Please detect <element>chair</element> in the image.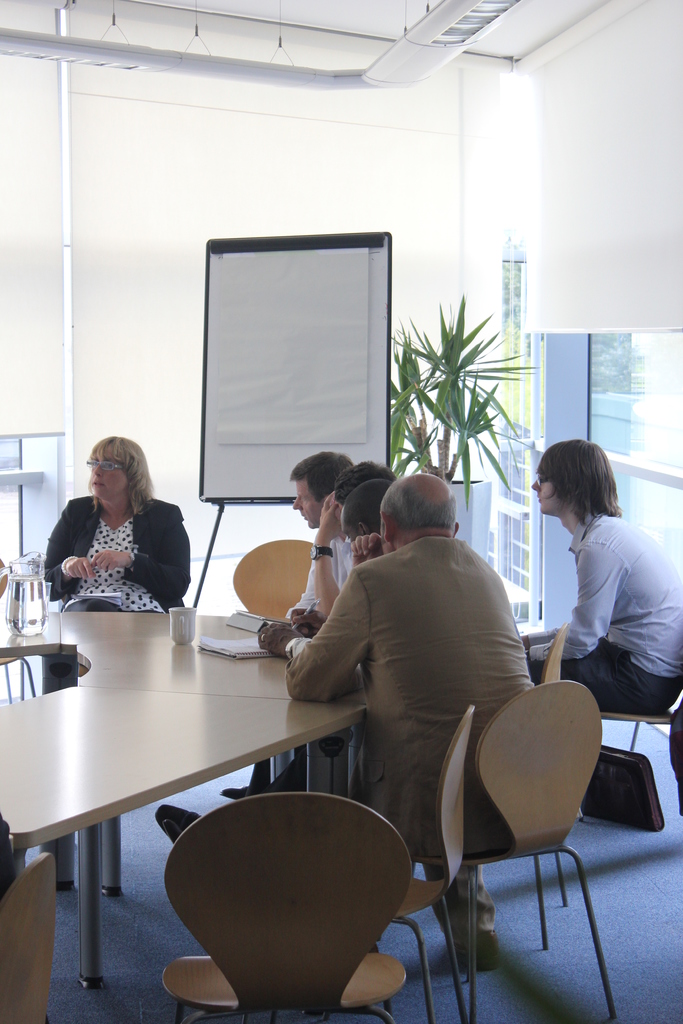
(x1=0, y1=848, x2=58, y2=1023).
